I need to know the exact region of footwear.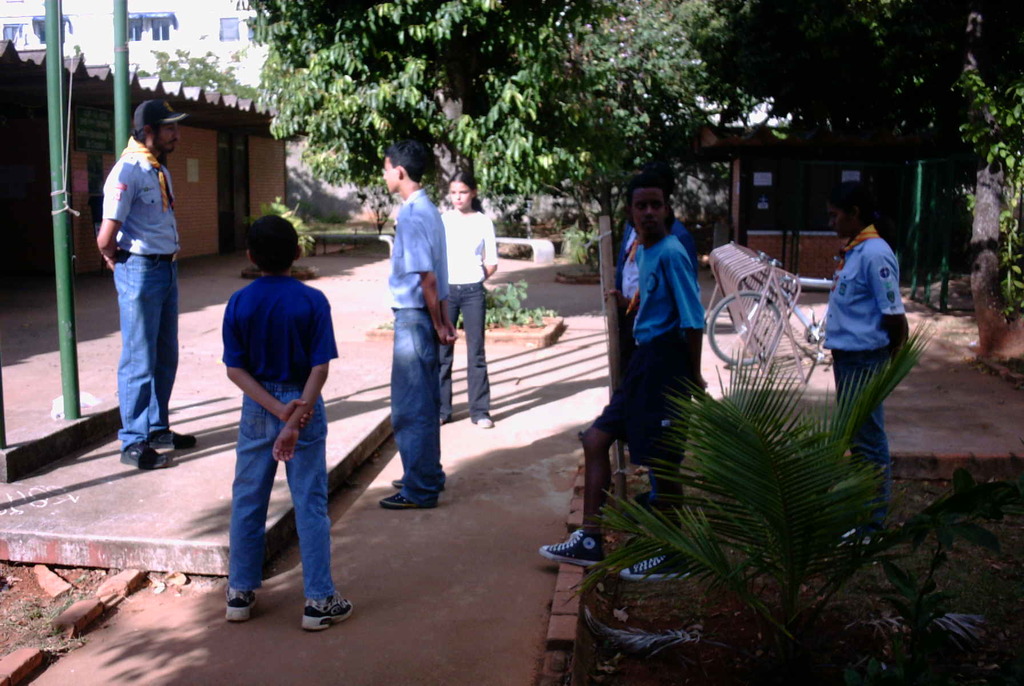
Region: left=833, top=527, right=879, bottom=553.
